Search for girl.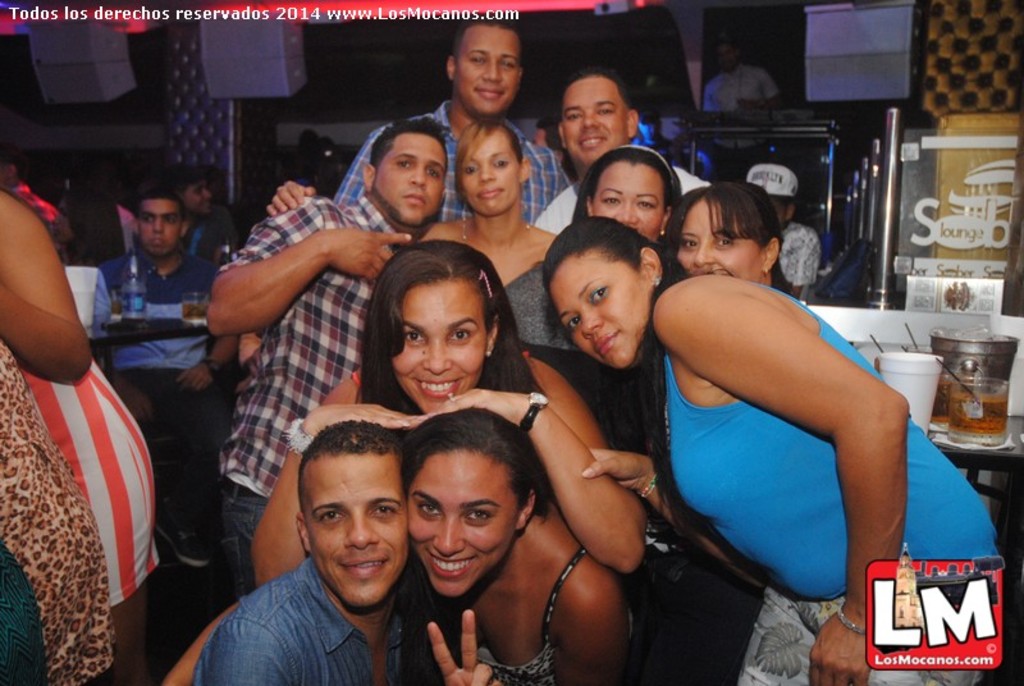
Found at x1=534, y1=221, x2=1023, y2=685.
